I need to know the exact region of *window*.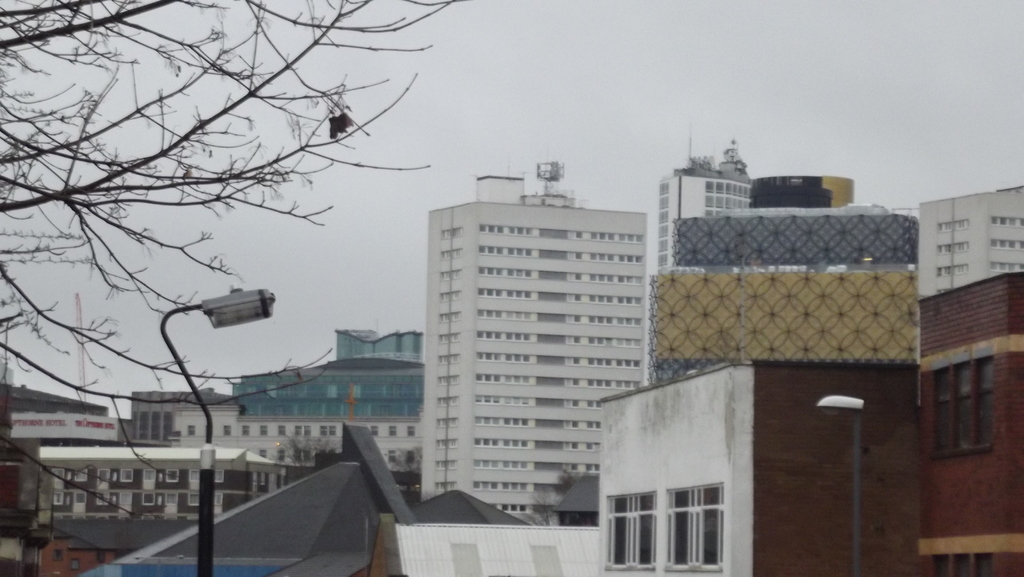
Region: bbox=(932, 244, 969, 254).
